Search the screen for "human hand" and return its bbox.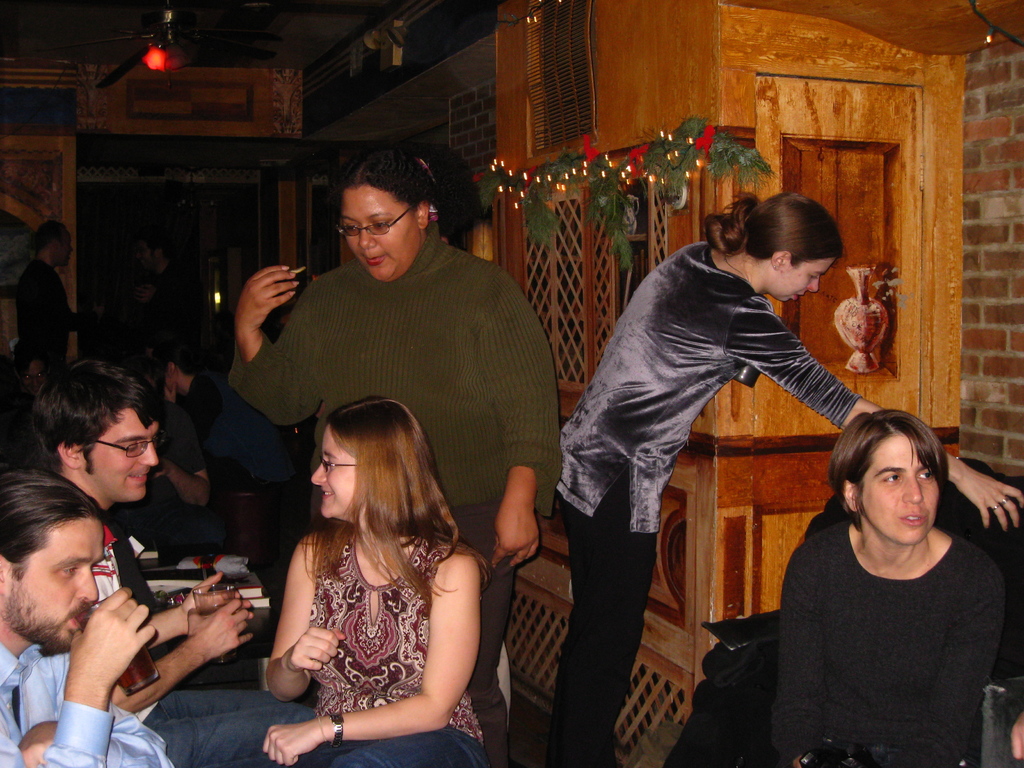
Found: bbox=[150, 455, 173, 482].
